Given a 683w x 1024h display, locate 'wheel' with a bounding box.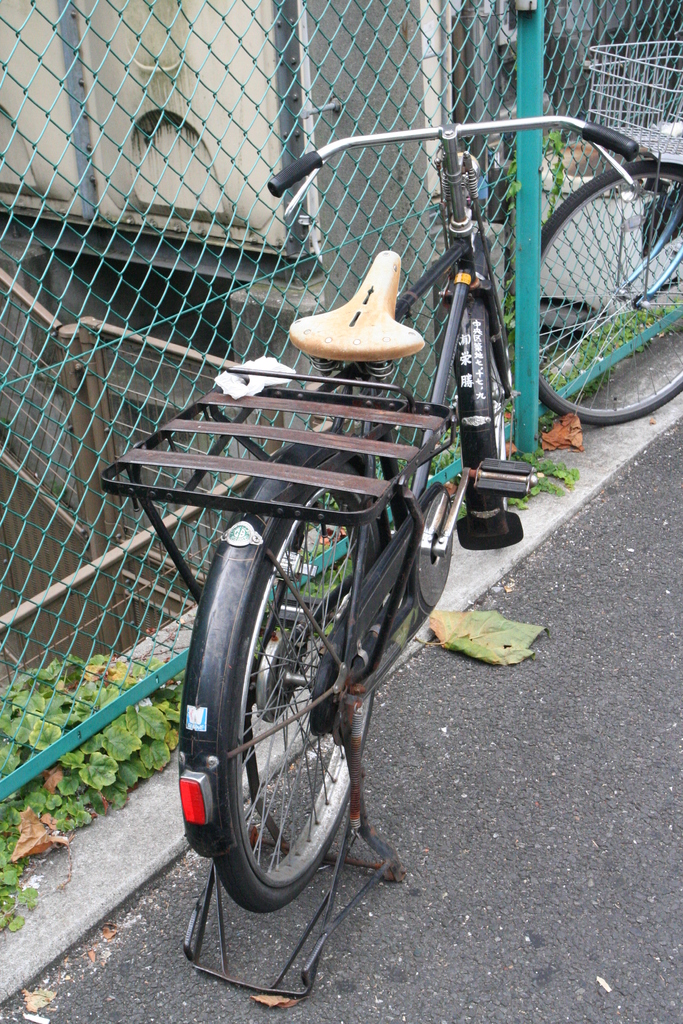
Located: region(470, 220, 513, 550).
